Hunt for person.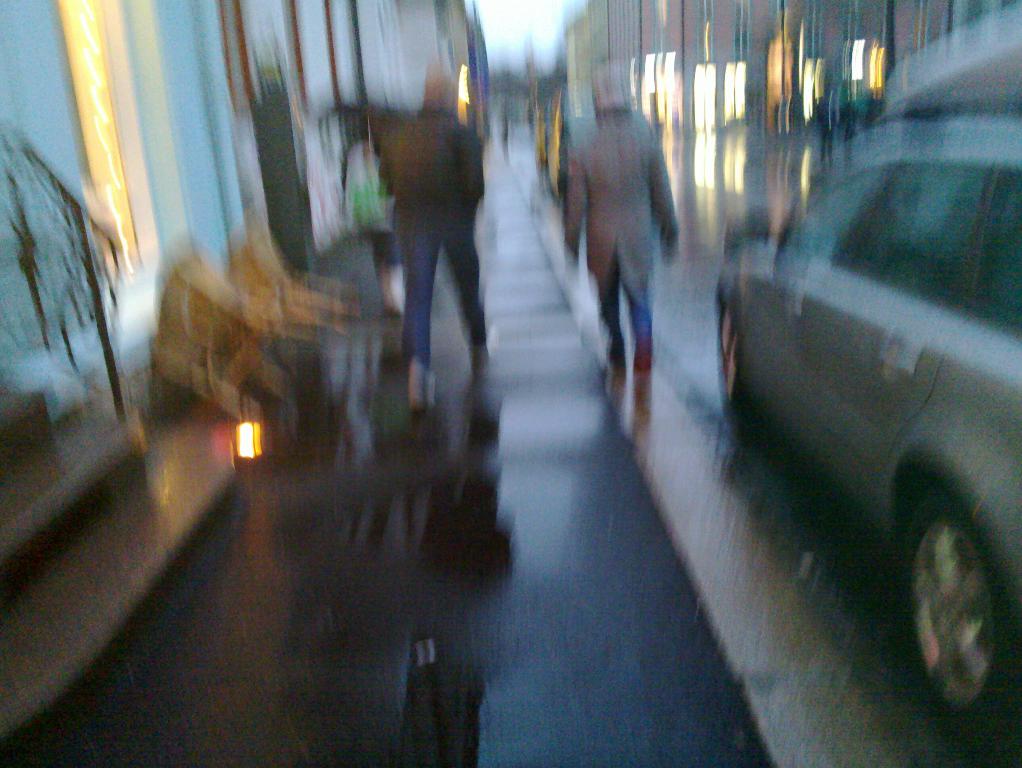
Hunted down at pyautogui.locateOnScreen(564, 64, 682, 375).
